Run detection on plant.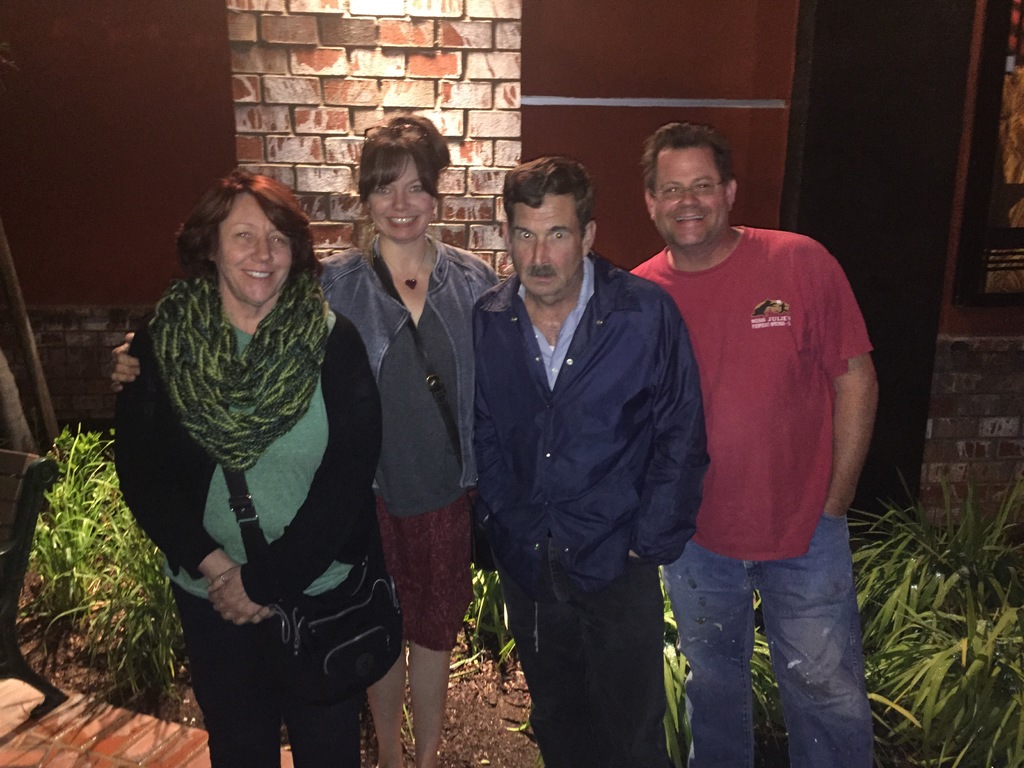
Result: (x1=653, y1=563, x2=780, y2=767).
